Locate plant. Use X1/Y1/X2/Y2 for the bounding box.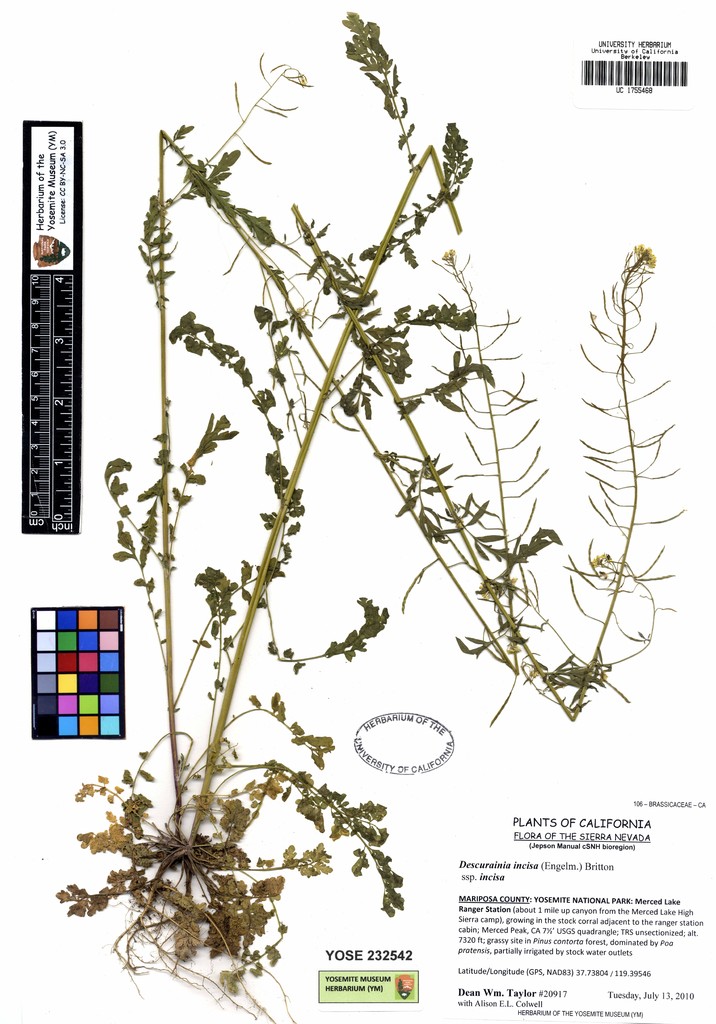
45/38/678/973.
